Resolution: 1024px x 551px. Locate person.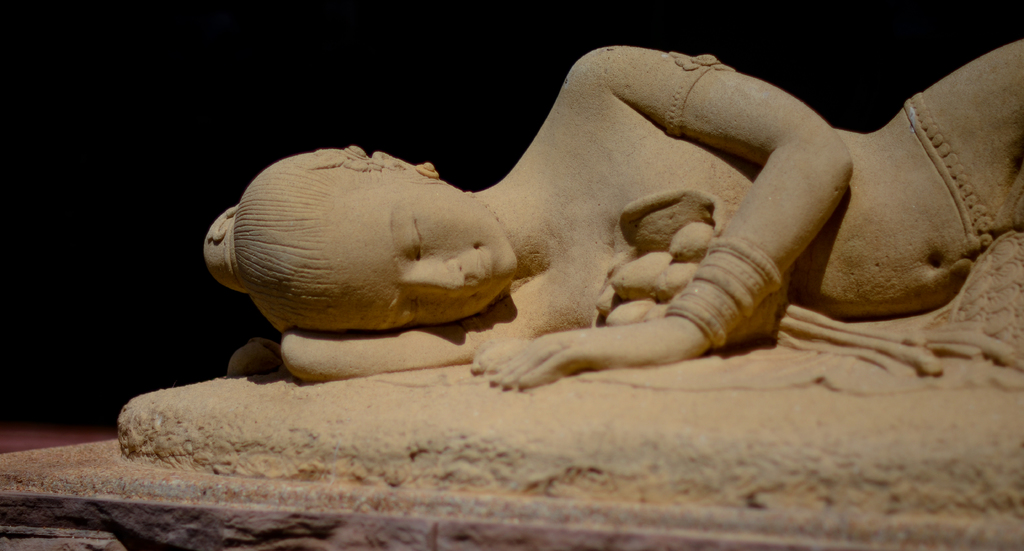
Rect(204, 38, 1023, 392).
